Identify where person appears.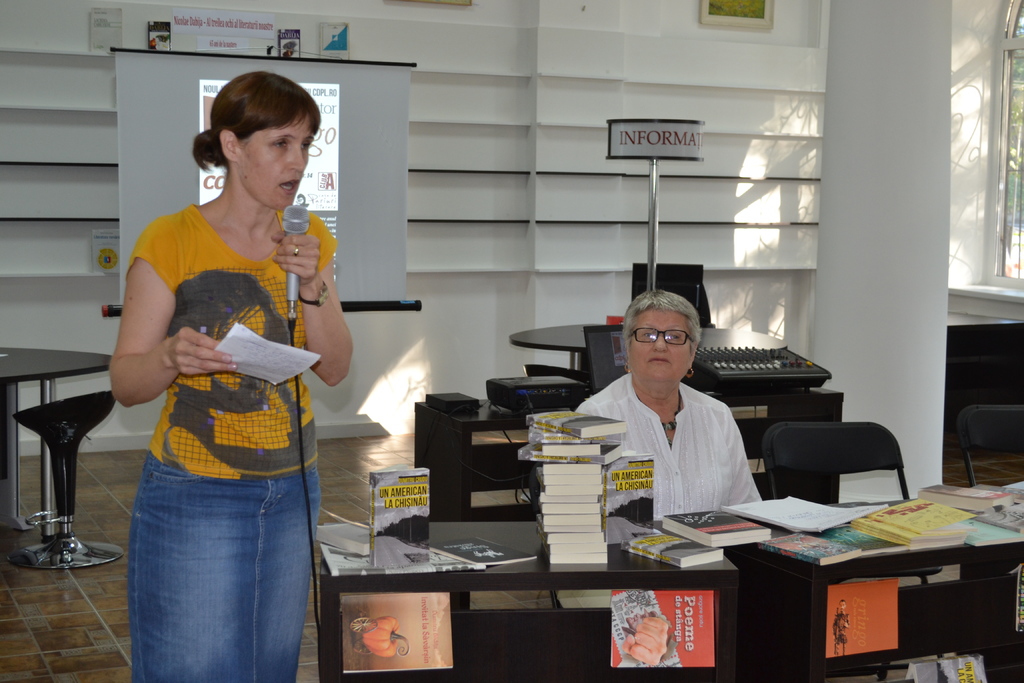
Appears at (832, 598, 857, 654).
